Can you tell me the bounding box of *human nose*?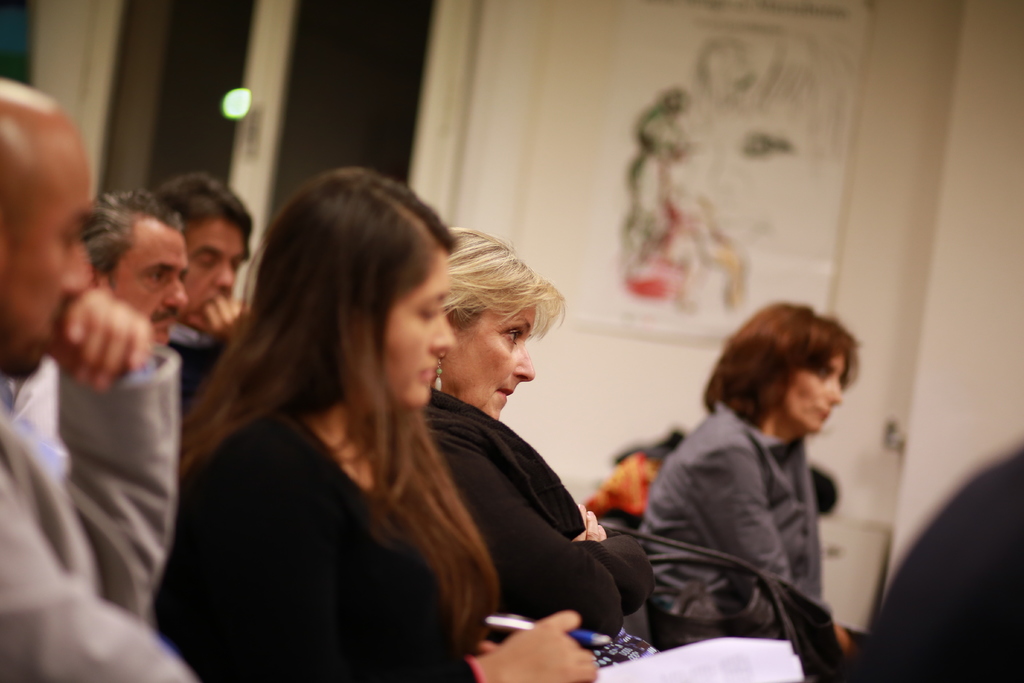
(63, 239, 95, 290).
